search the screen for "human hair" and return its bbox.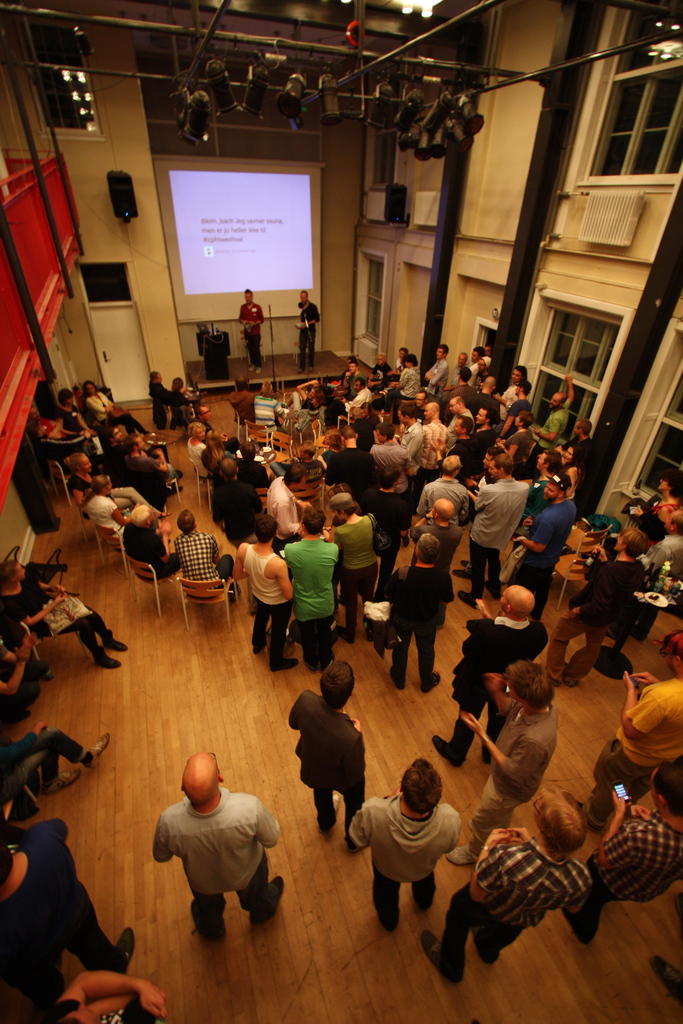
Found: l=90, t=473, r=108, b=496.
